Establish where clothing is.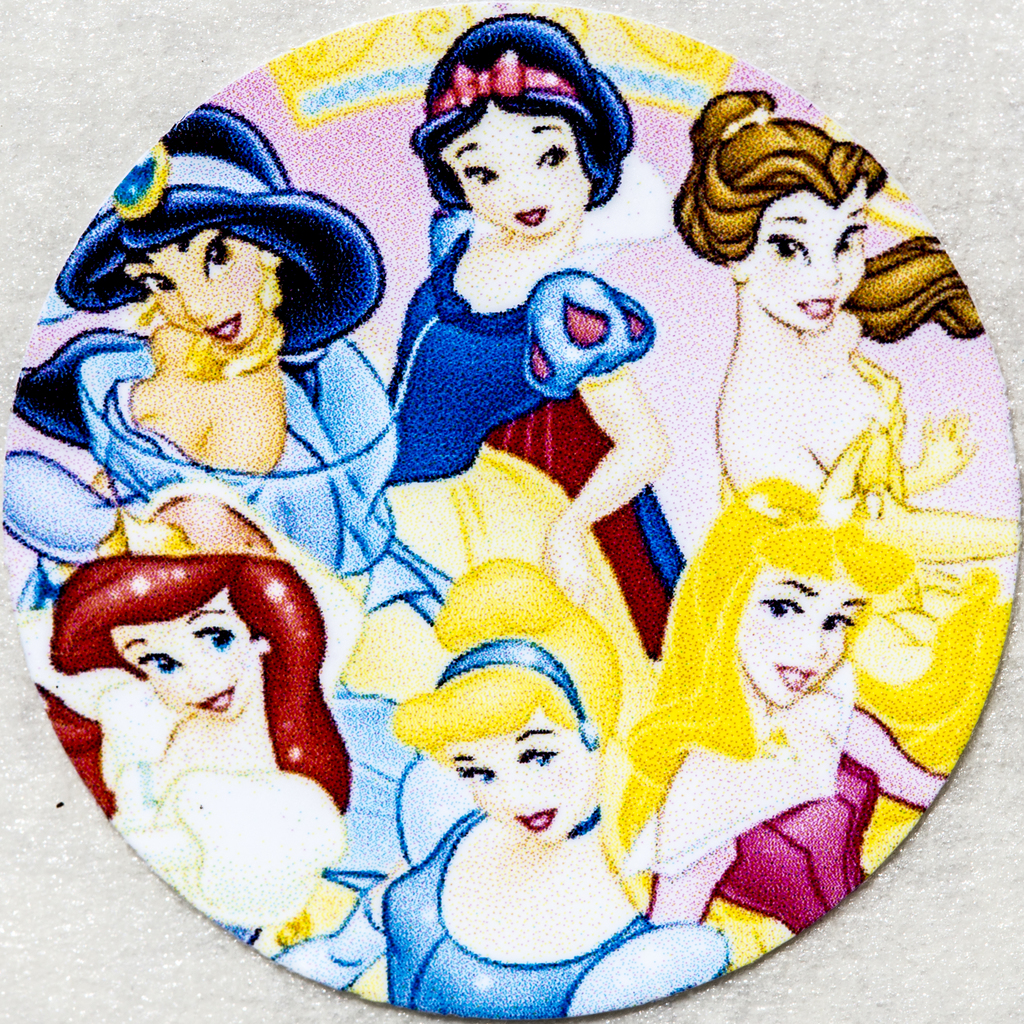
Established at left=370, top=155, right=637, bottom=485.
